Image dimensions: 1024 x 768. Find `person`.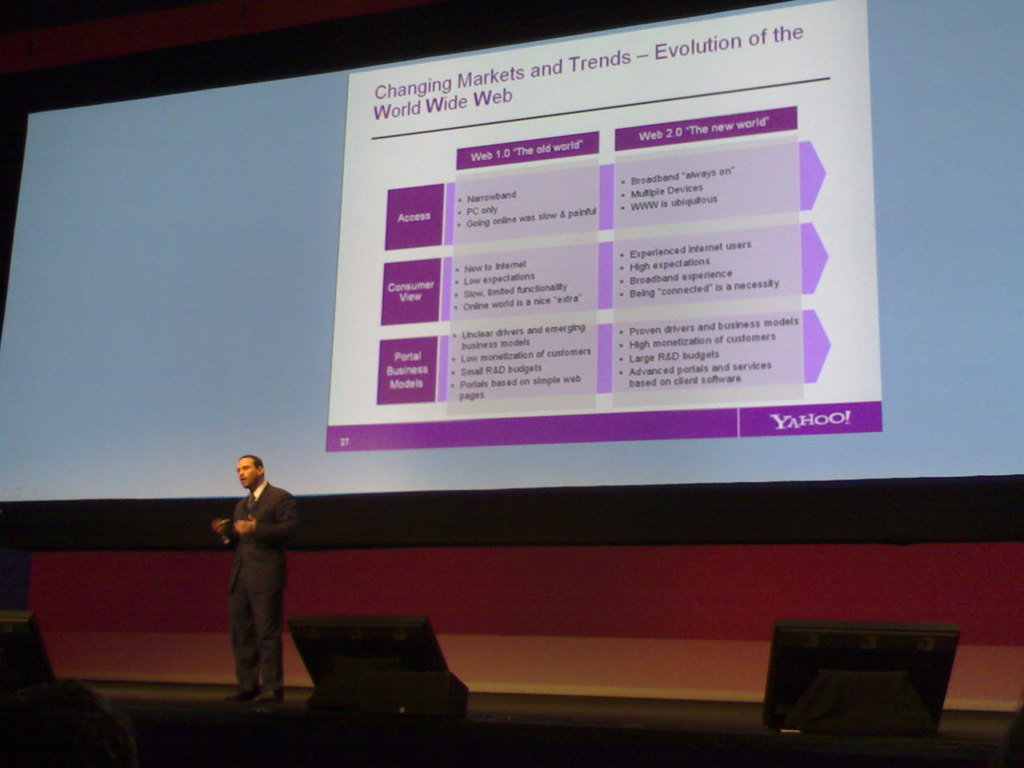
<box>191,442,283,712</box>.
